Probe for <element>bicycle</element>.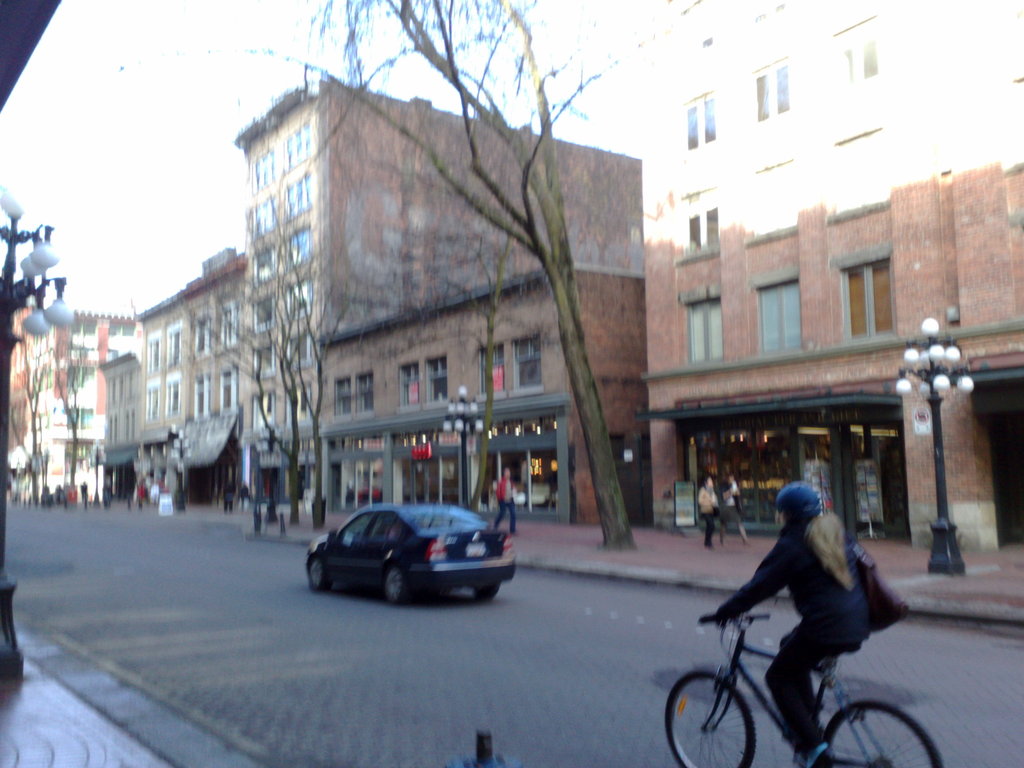
Probe result: x1=659, y1=586, x2=920, y2=756.
